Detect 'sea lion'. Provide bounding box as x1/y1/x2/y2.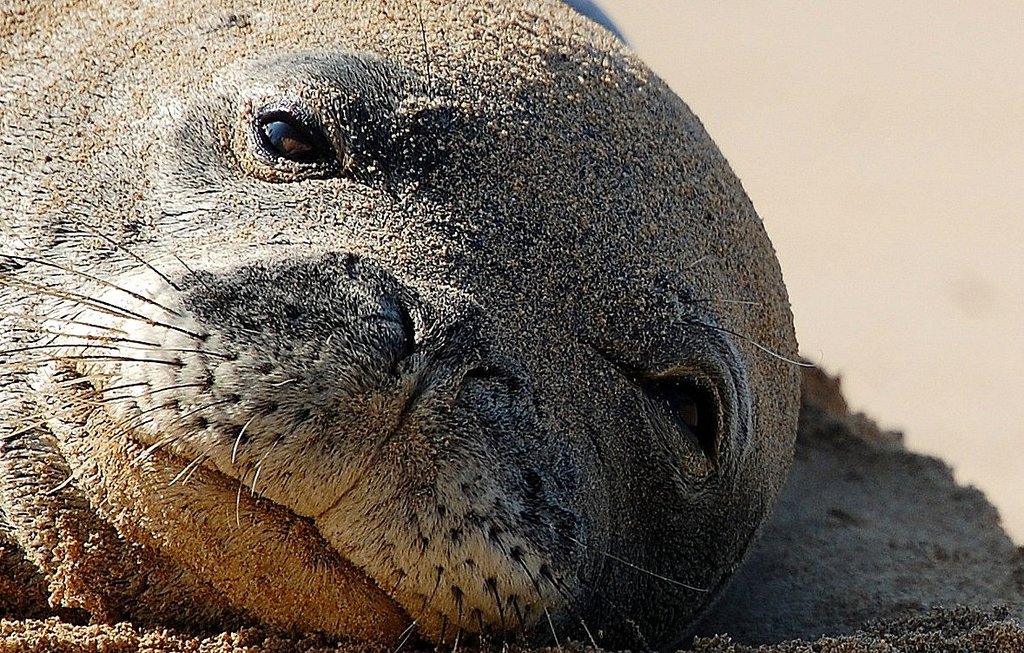
0/0/815/652.
